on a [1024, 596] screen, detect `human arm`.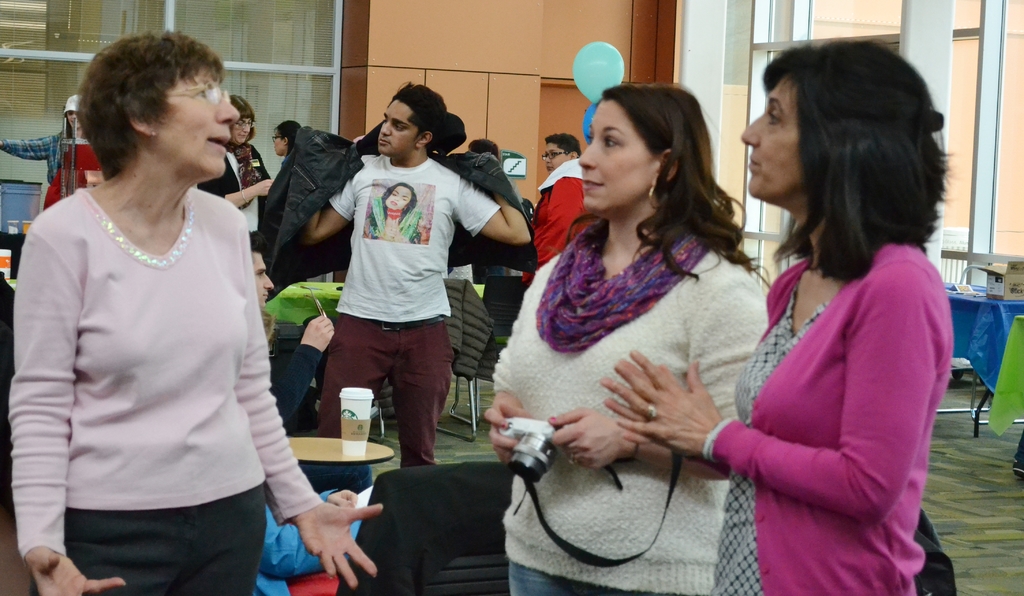
crop(529, 165, 584, 279).
